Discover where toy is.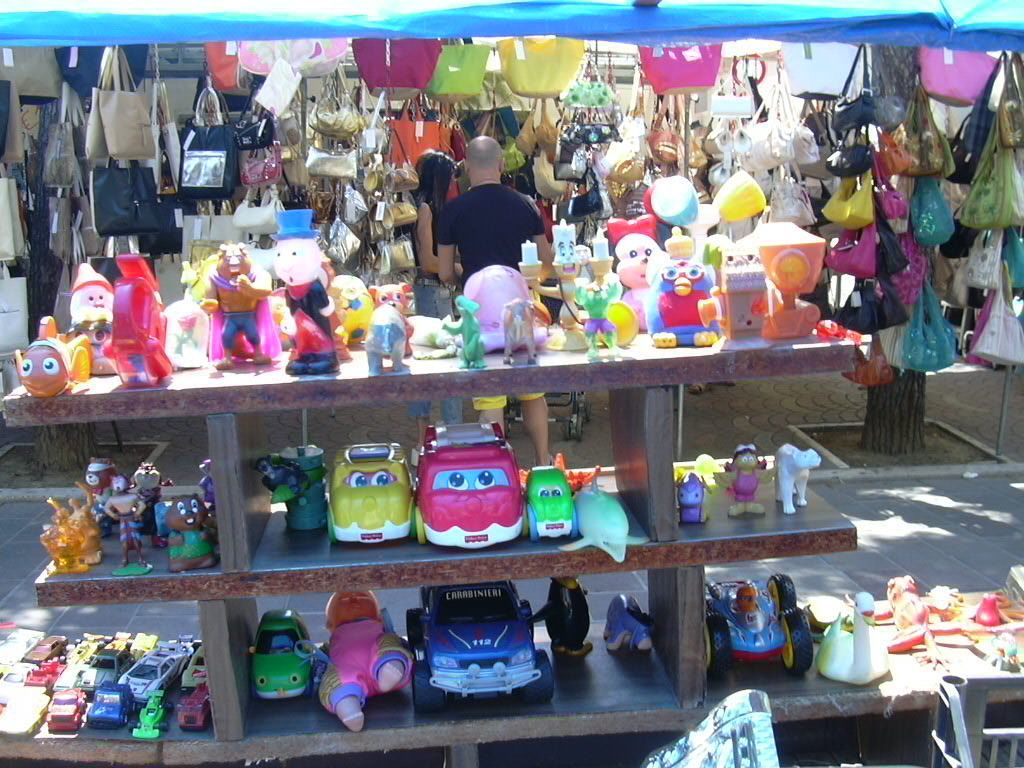
Discovered at detection(602, 594, 666, 665).
